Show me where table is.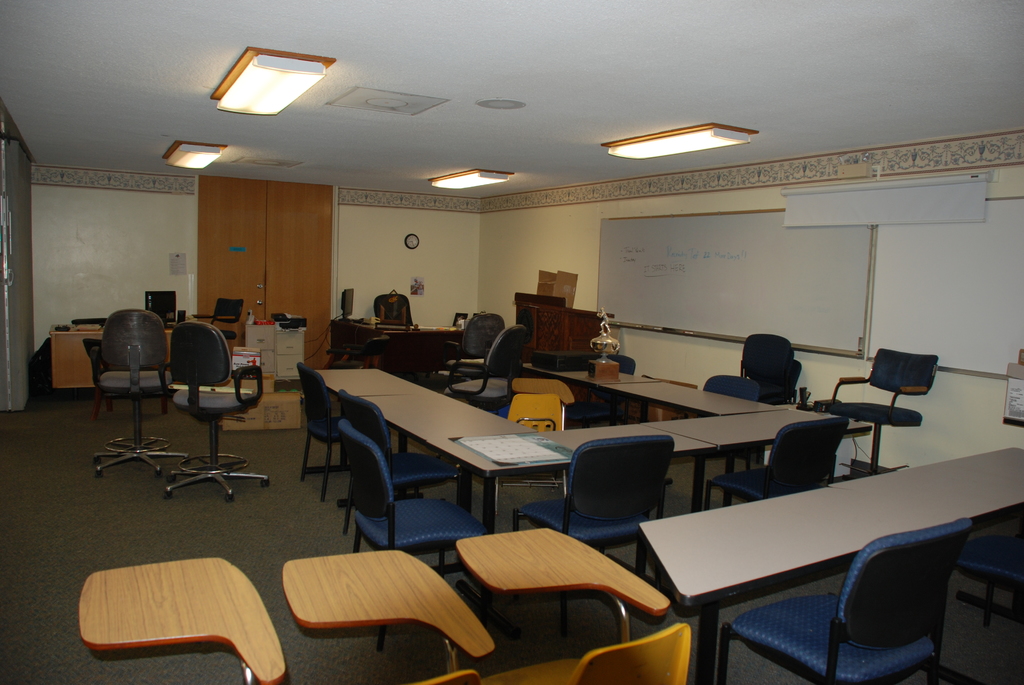
table is at region(545, 395, 838, 514).
